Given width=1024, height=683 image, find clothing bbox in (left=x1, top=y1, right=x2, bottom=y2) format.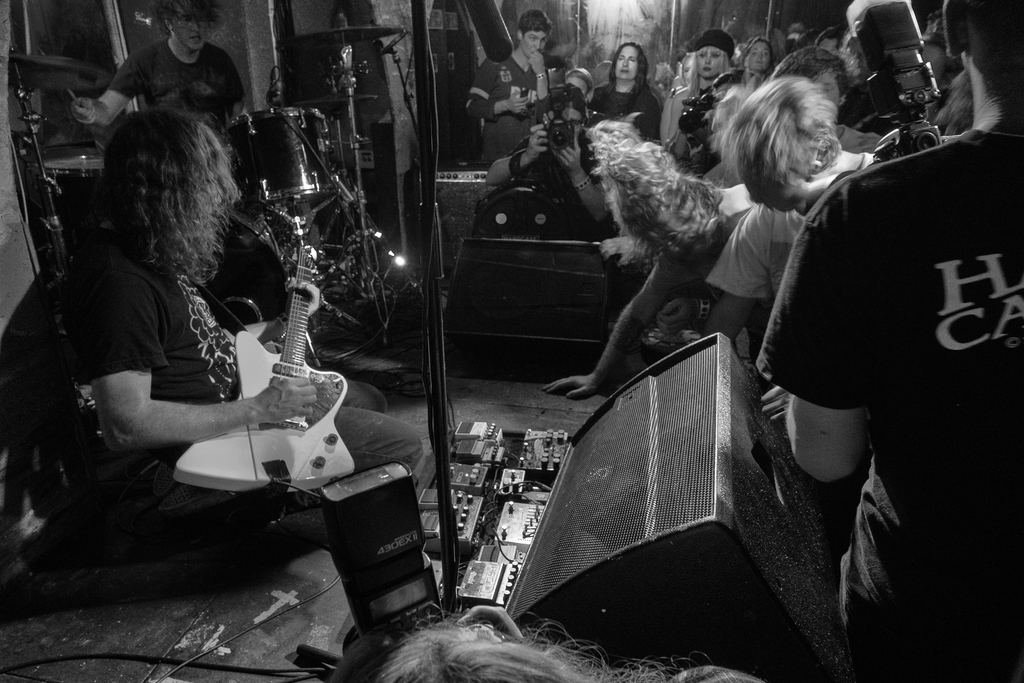
(left=459, top=56, right=551, bottom=164).
